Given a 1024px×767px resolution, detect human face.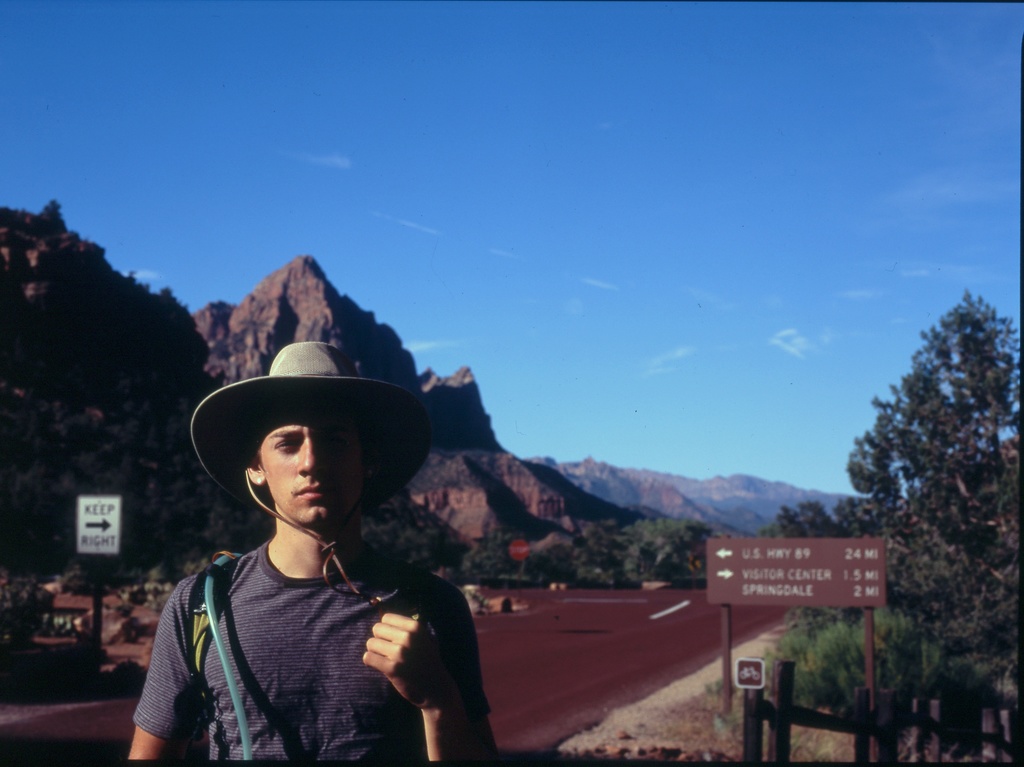
locate(255, 402, 372, 536).
